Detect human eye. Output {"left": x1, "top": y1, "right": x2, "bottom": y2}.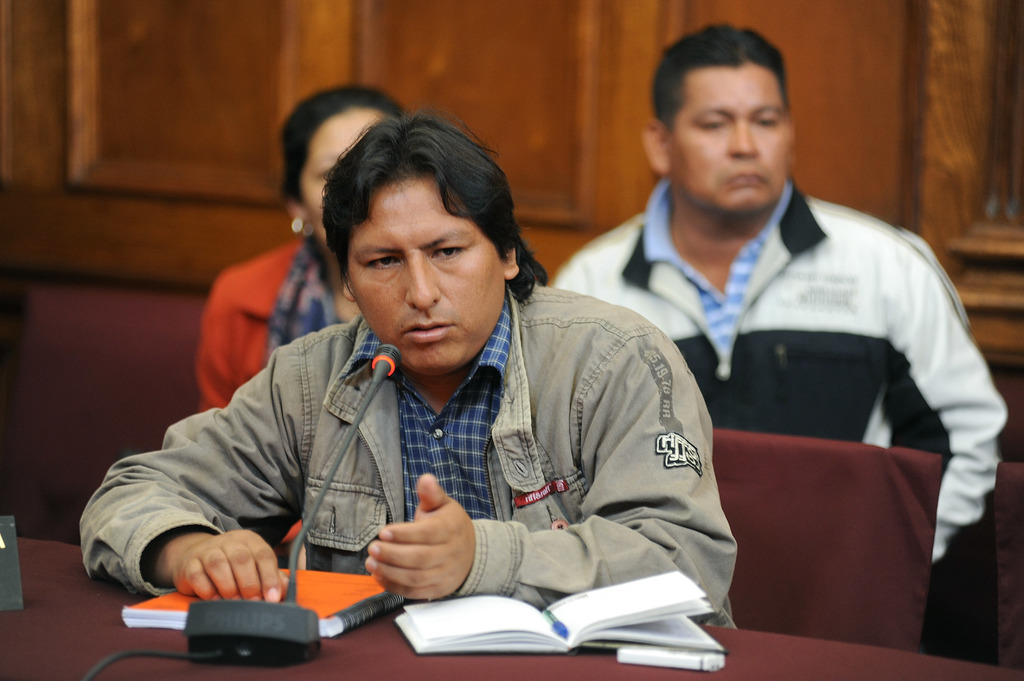
{"left": 428, "top": 241, "right": 470, "bottom": 260}.
